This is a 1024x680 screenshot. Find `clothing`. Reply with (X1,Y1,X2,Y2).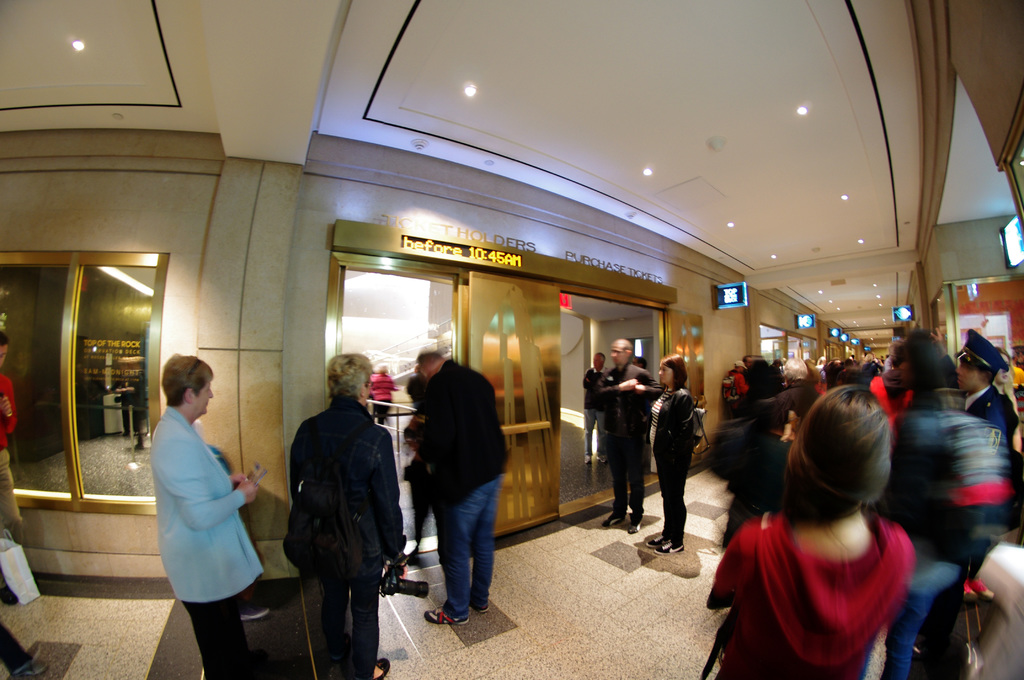
(0,611,29,679).
